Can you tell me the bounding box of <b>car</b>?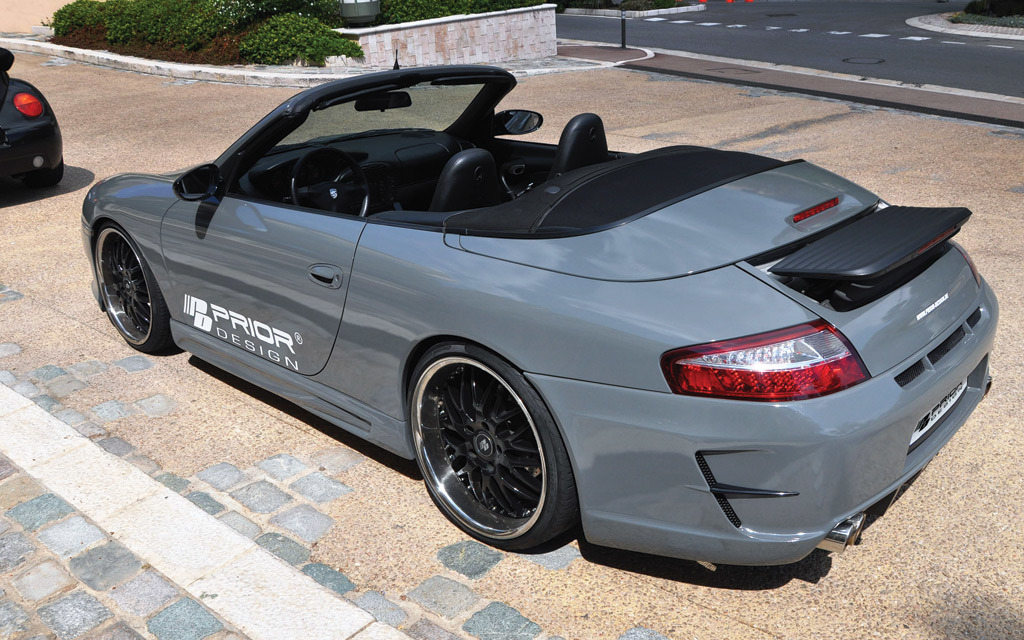
Rect(0, 51, 66, 191).
